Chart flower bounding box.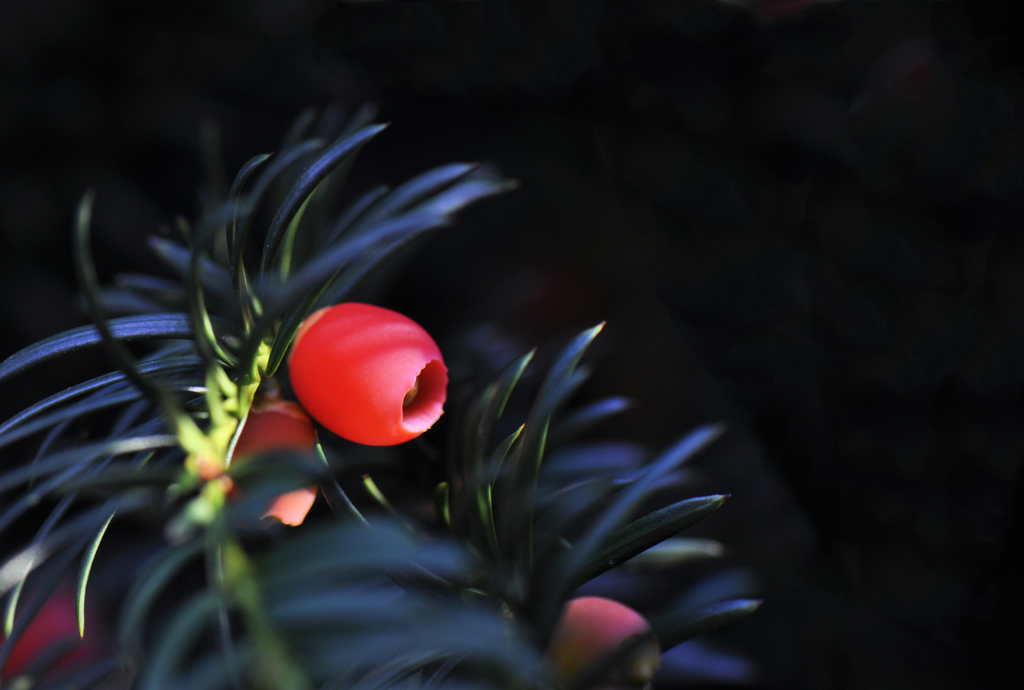
Charted: <region>232, 397, 319, 523</region>.
